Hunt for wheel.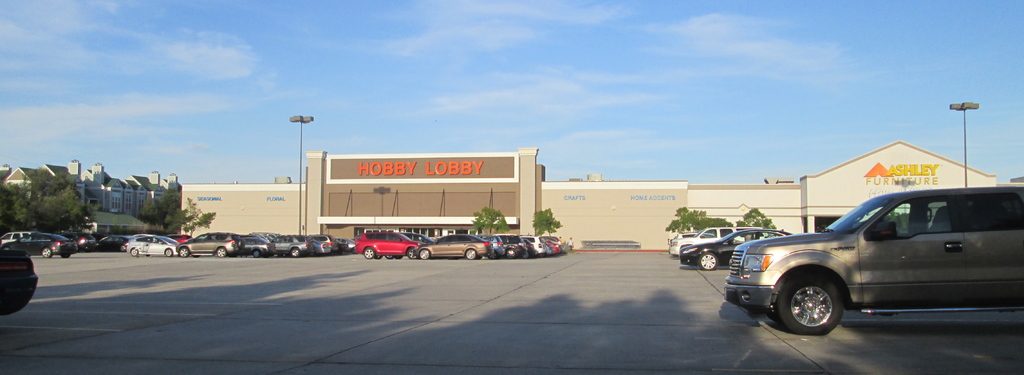
Hunted down at bbox(398, 256, 403, 261).
